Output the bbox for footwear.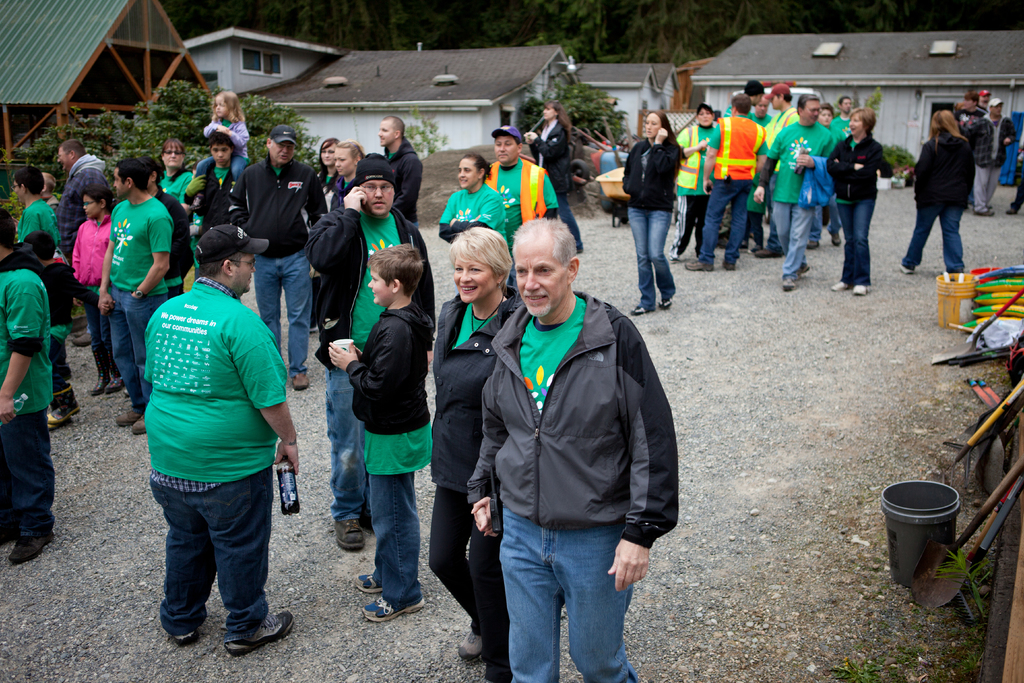
134:414:147:435.
